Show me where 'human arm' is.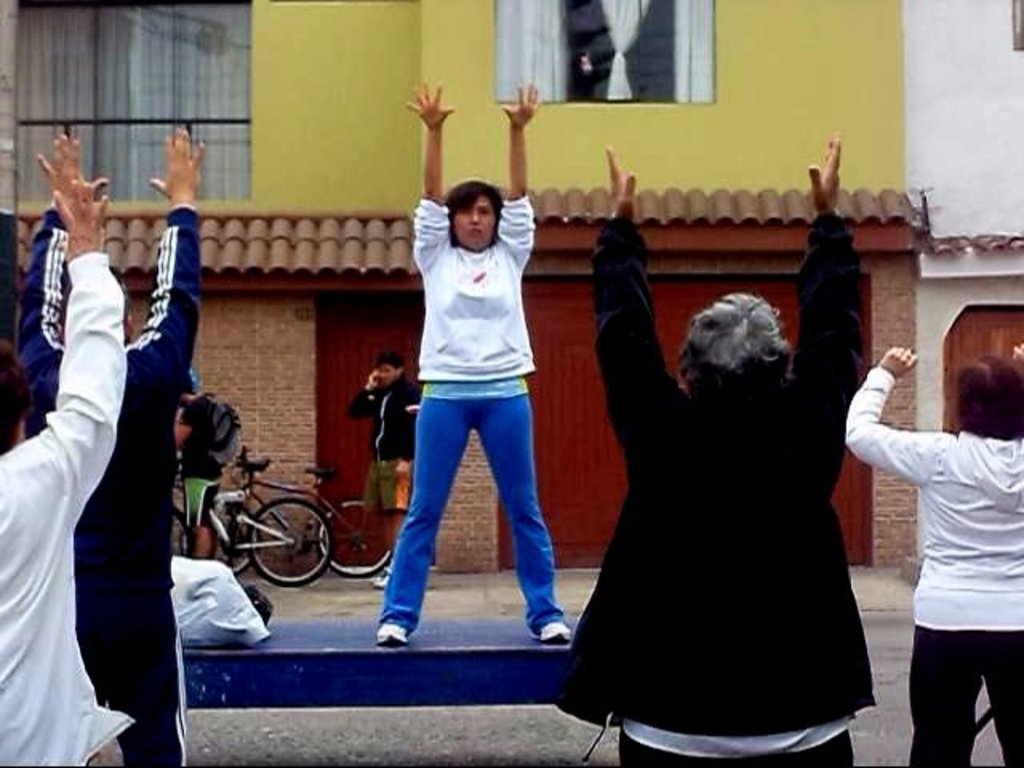
'human arm' is at {"left": 170, "top": 410, "right": 192, "bottom": 450}.
